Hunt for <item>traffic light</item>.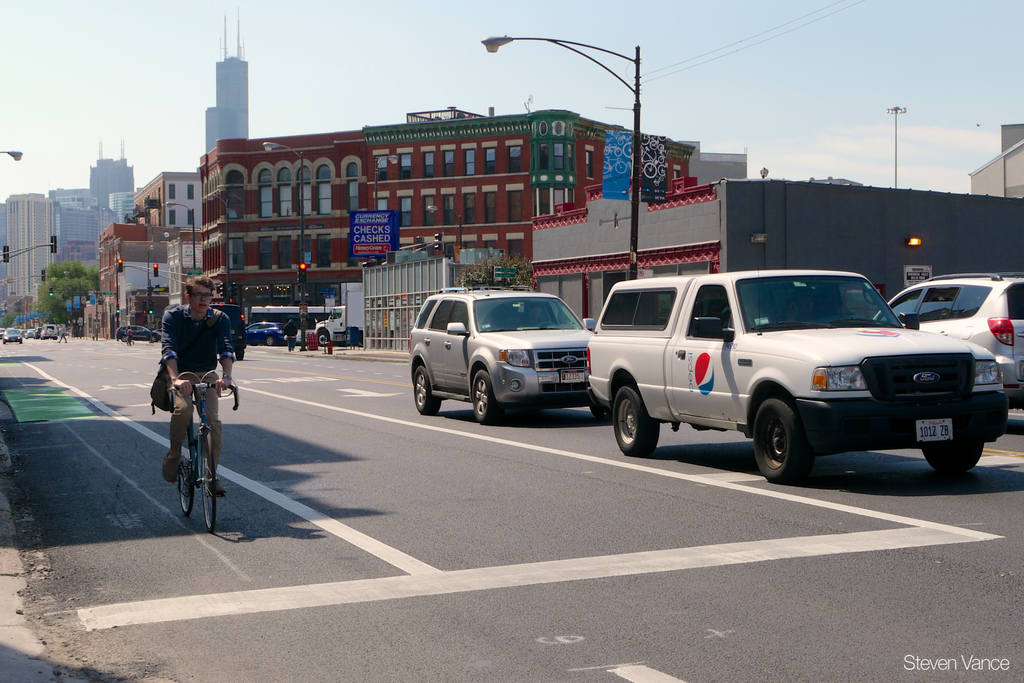
Hunted down at (148,301,154,315).
